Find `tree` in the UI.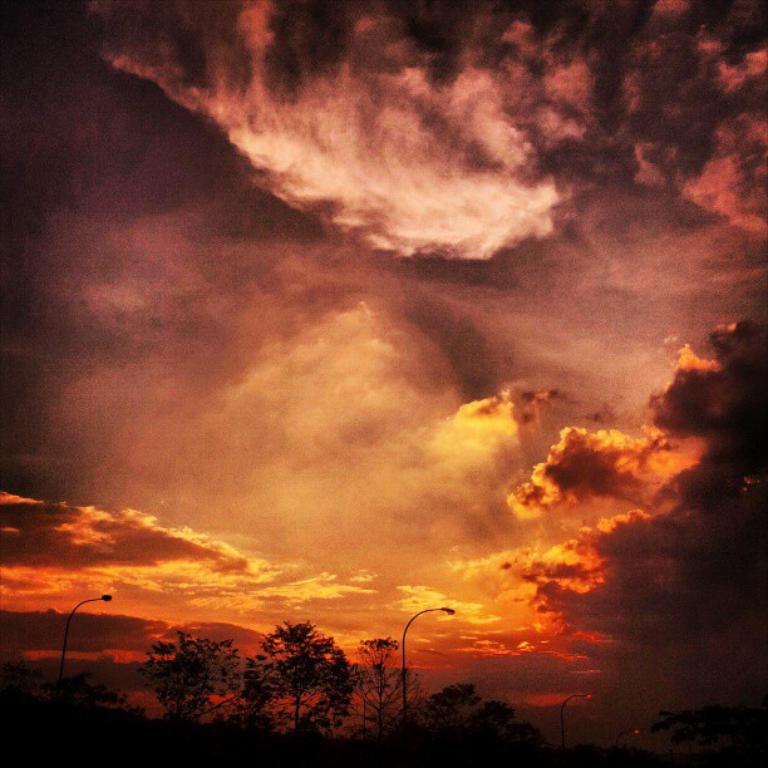
UI element at [left=255, top=630, right=363, bottom=749].
